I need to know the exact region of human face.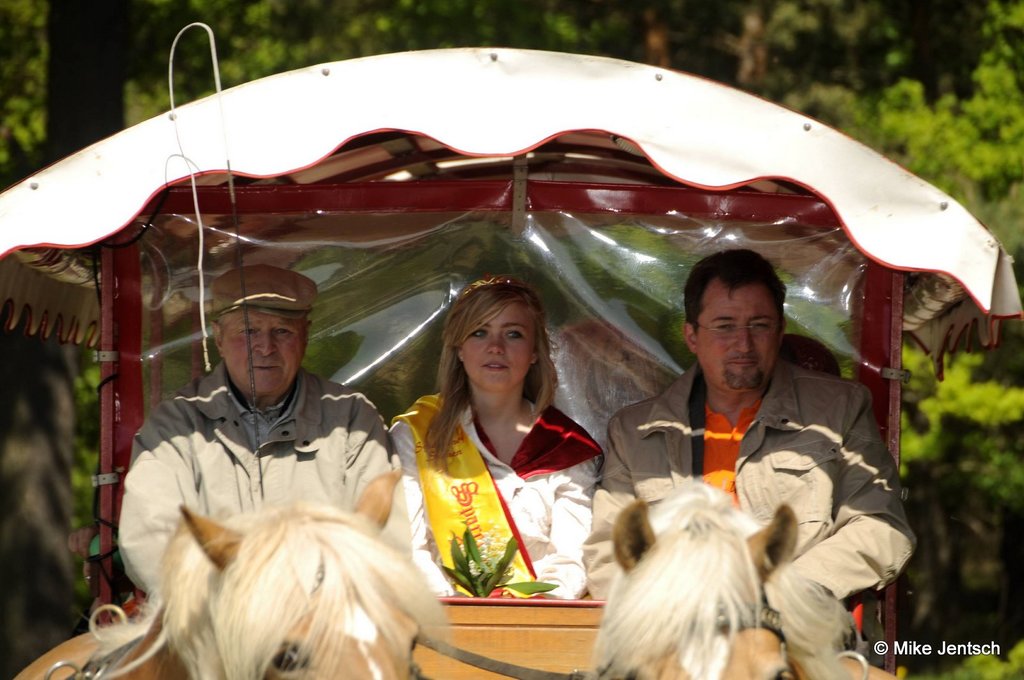
Region: select_region(462, 299, 533, 396).
